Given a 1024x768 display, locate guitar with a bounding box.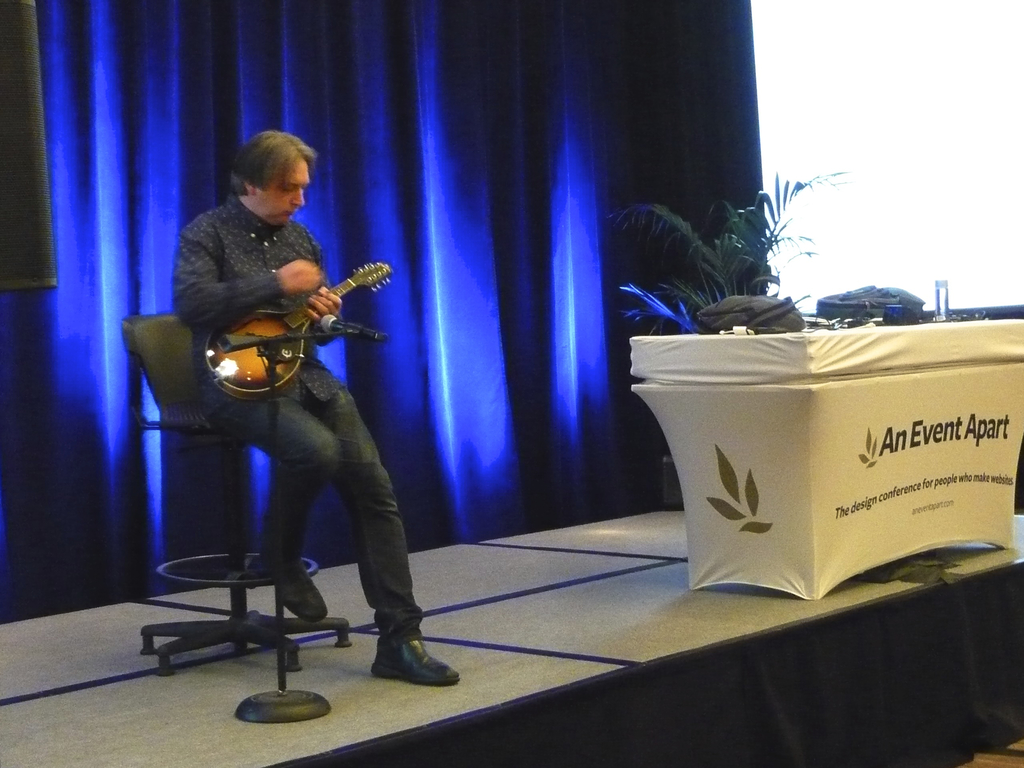
Located: left=179, top=253, right=386, bottom=392.
